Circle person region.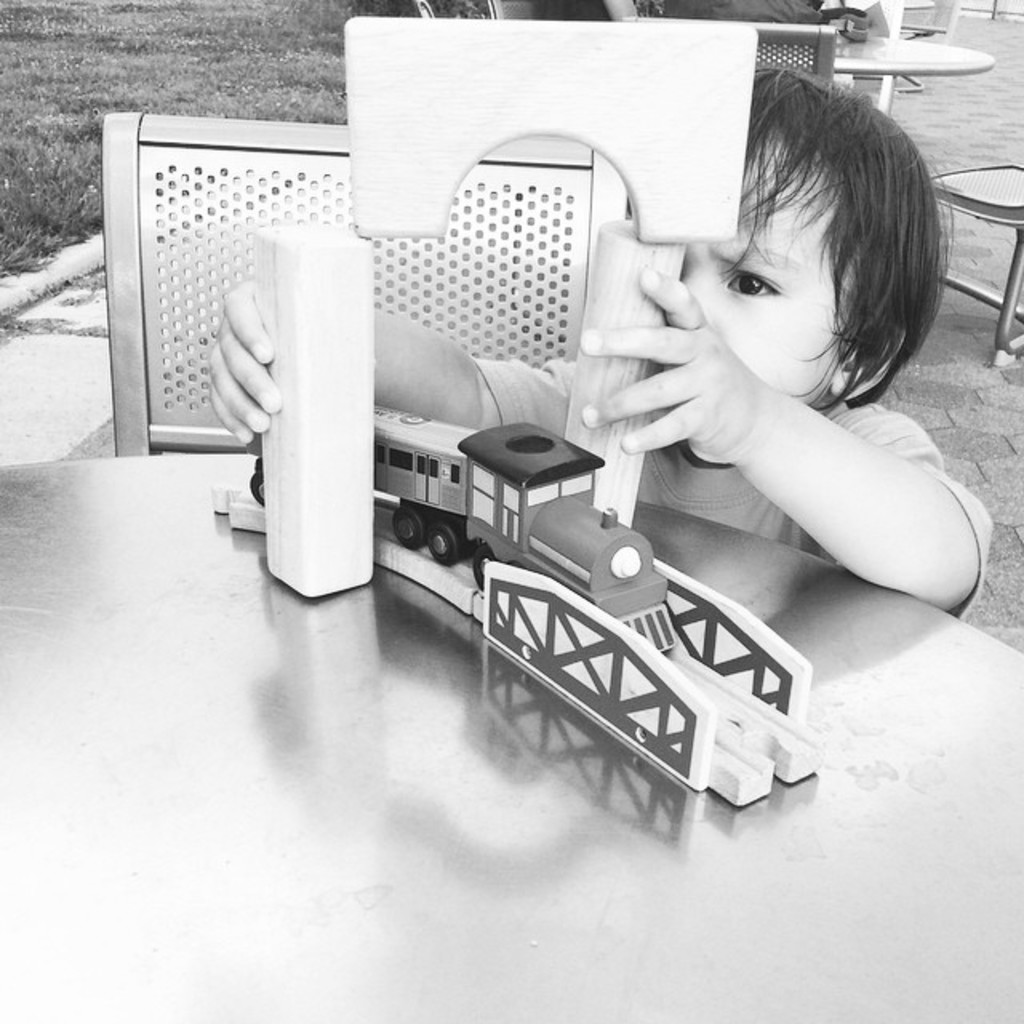
Region: <region>205, 77, 974, 613</region>.
